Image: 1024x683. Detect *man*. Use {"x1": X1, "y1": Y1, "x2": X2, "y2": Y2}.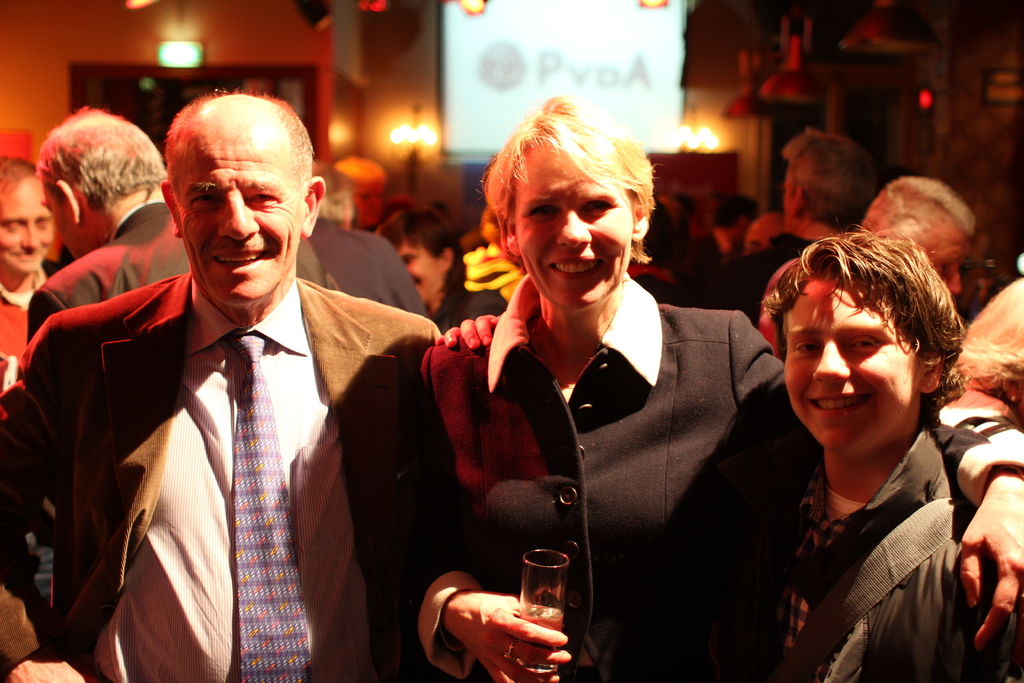
{"x1": 326, "y1": 154, "x2": 384, "y2": 239}.
